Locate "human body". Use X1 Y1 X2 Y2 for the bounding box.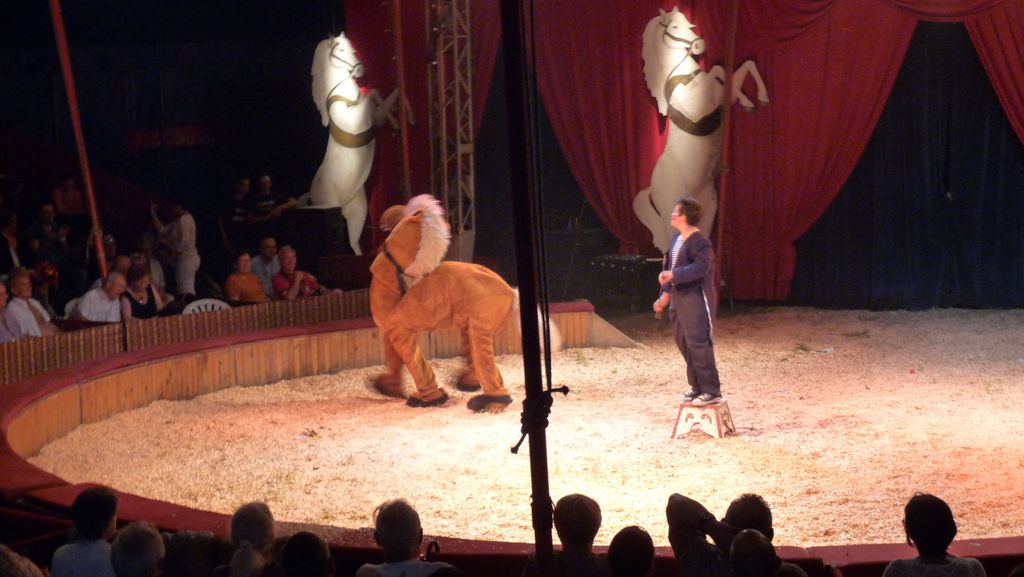
69 269 125 321.
